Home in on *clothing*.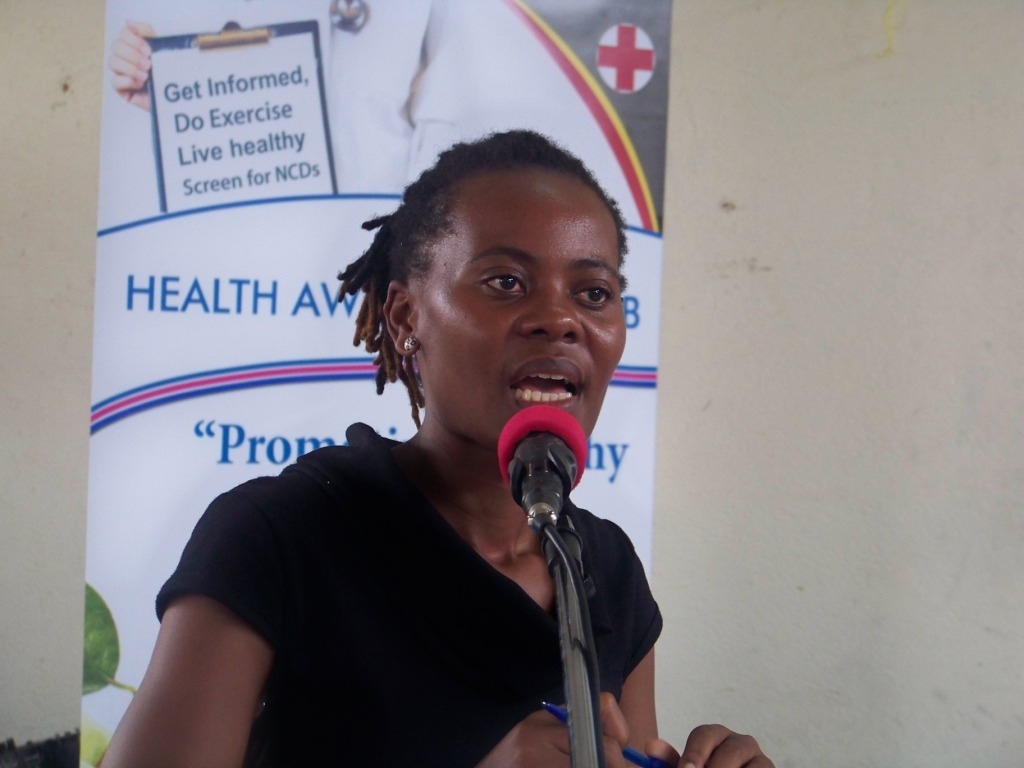
Homed in at detection(142, 330, 681, 767).
